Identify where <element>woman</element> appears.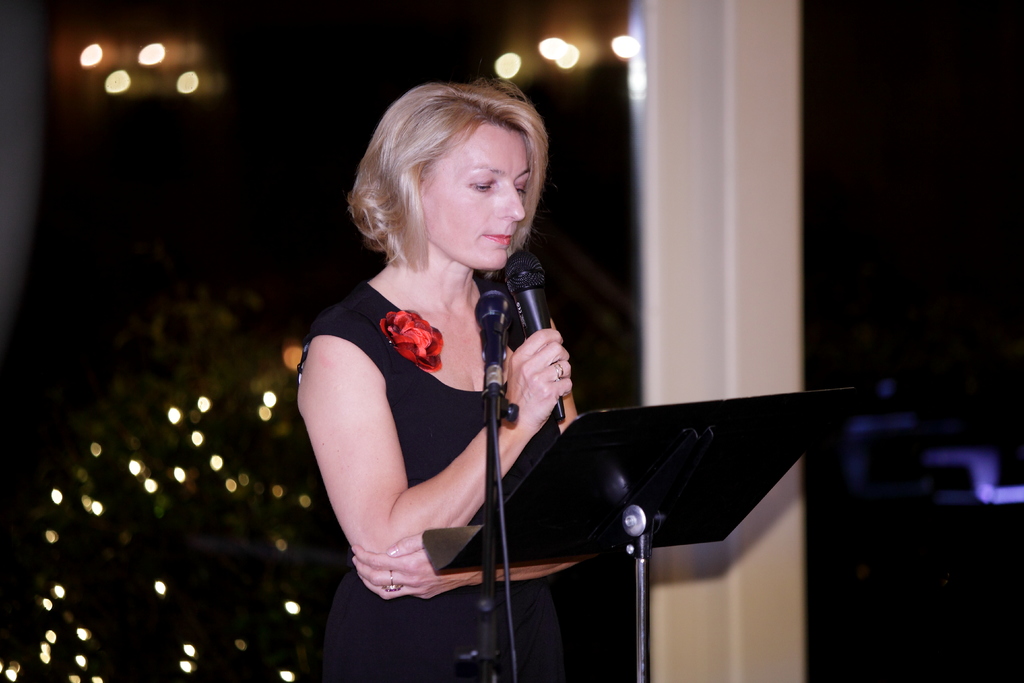
Appears at bbox=[292, 278, 568, 682].
